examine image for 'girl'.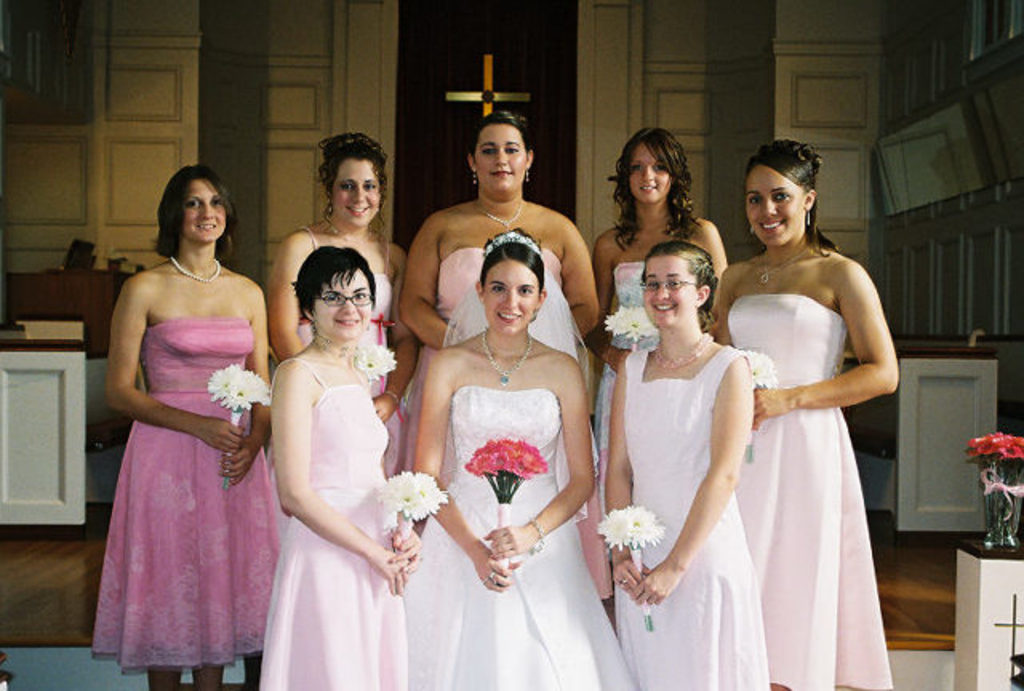
Examination result: [x1=589, y1=126, x2=726, y2=501].
